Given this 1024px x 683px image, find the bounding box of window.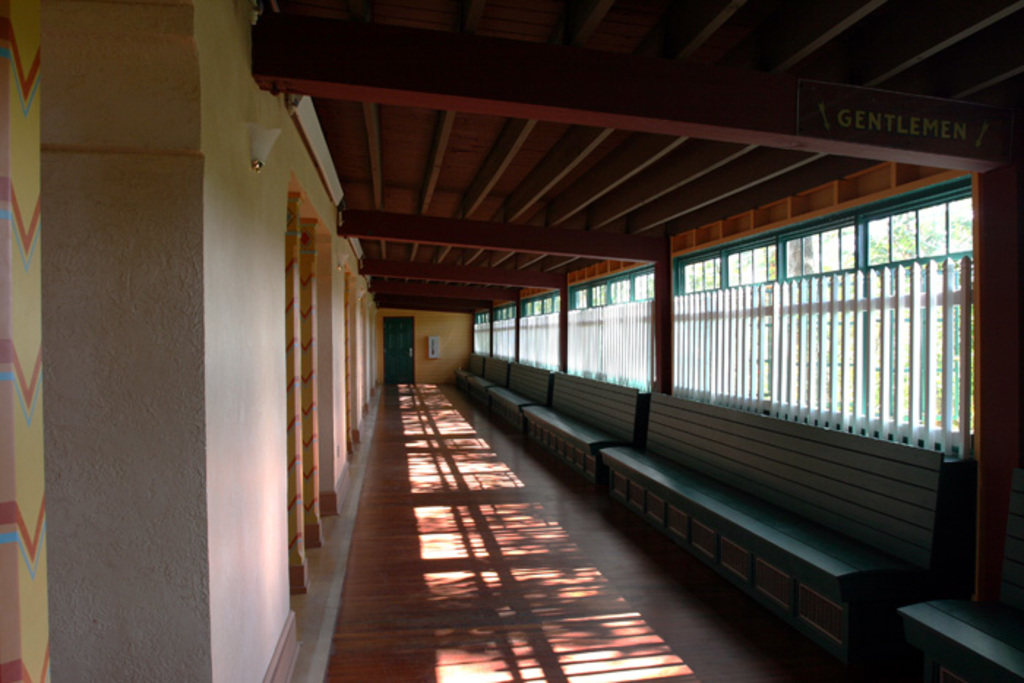
bbox=(519, 290, 563, 320).
